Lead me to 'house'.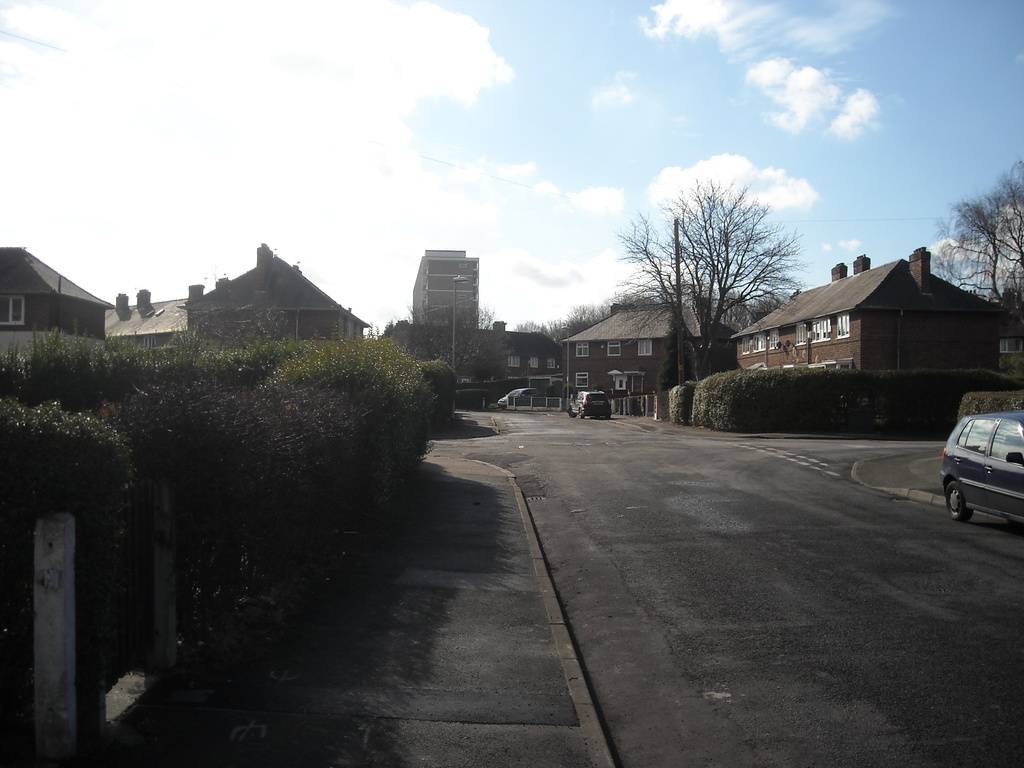
Lead to [left=568, top=292, right=739, bottom=392].
